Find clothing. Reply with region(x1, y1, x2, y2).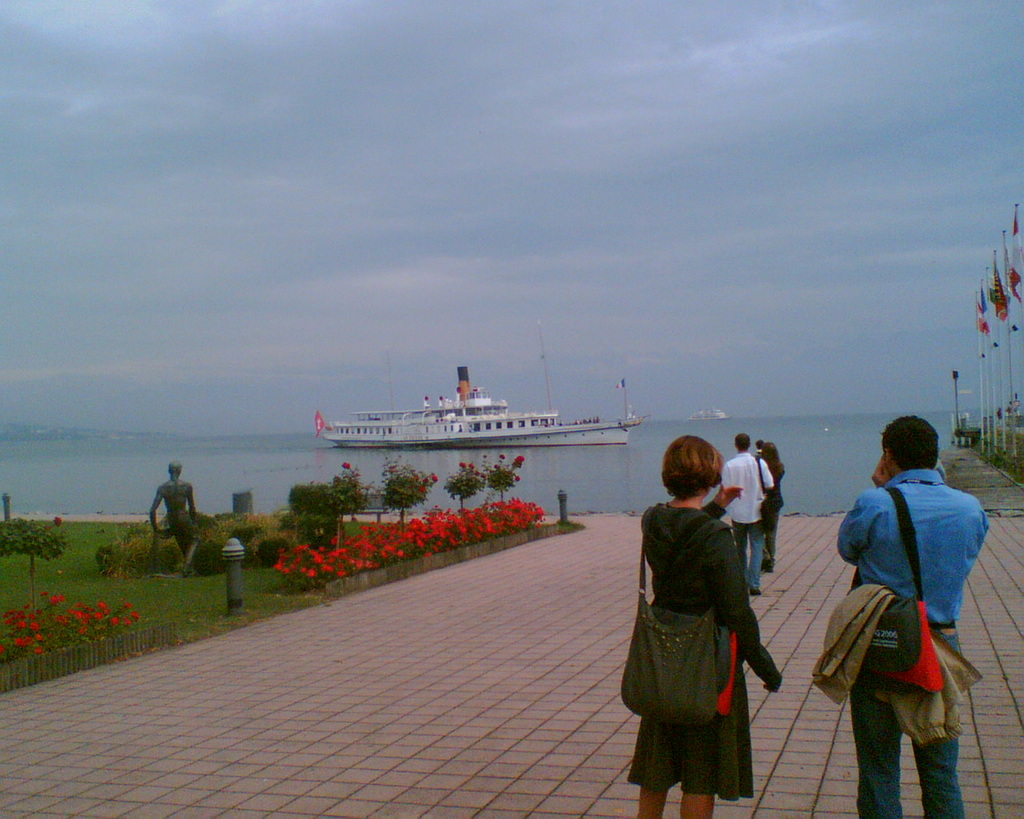
region(630, 489, 775, 786).
